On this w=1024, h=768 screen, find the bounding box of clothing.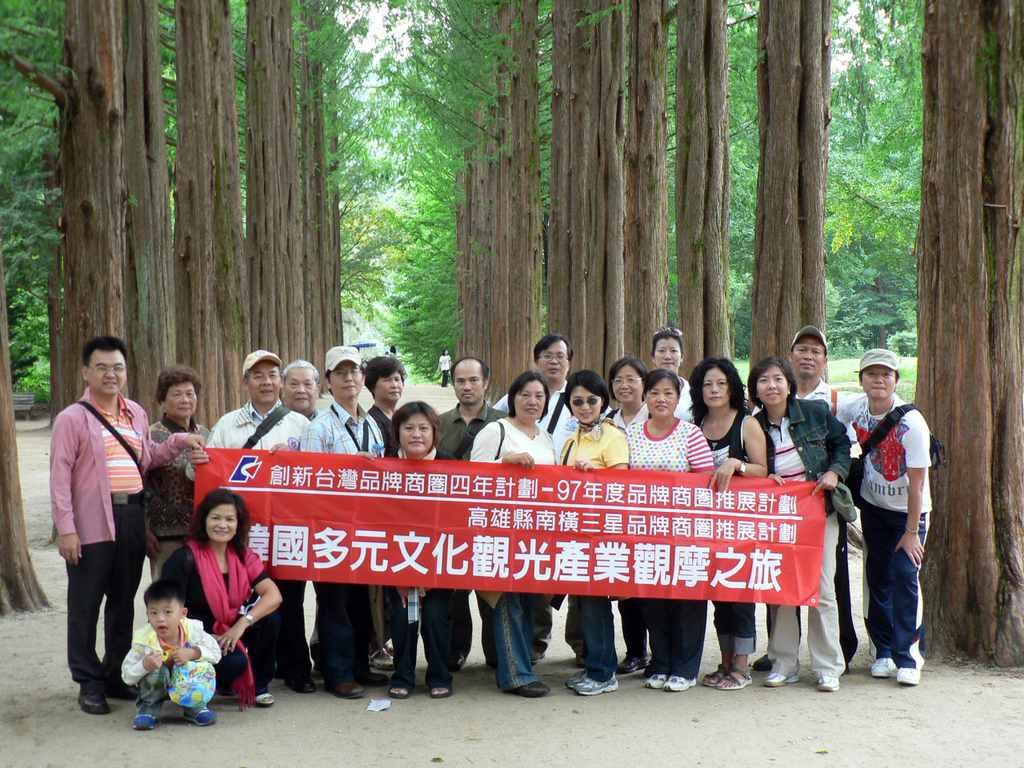
Bounding box: box(833, 367, 934, 677).
